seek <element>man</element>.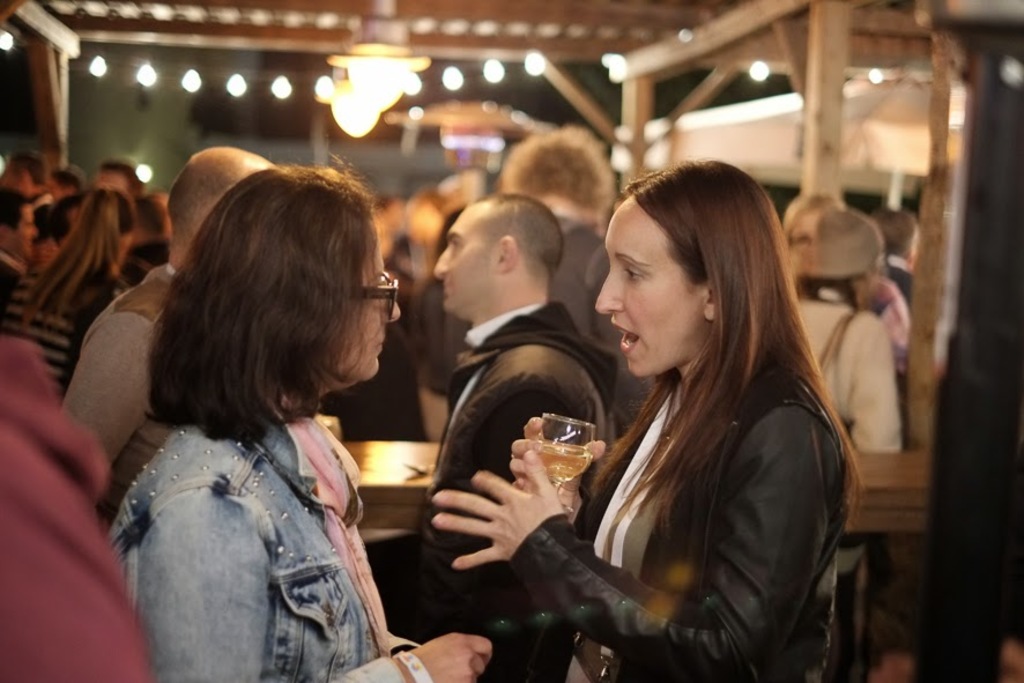
bbox=[54, 146, 277, 526].
